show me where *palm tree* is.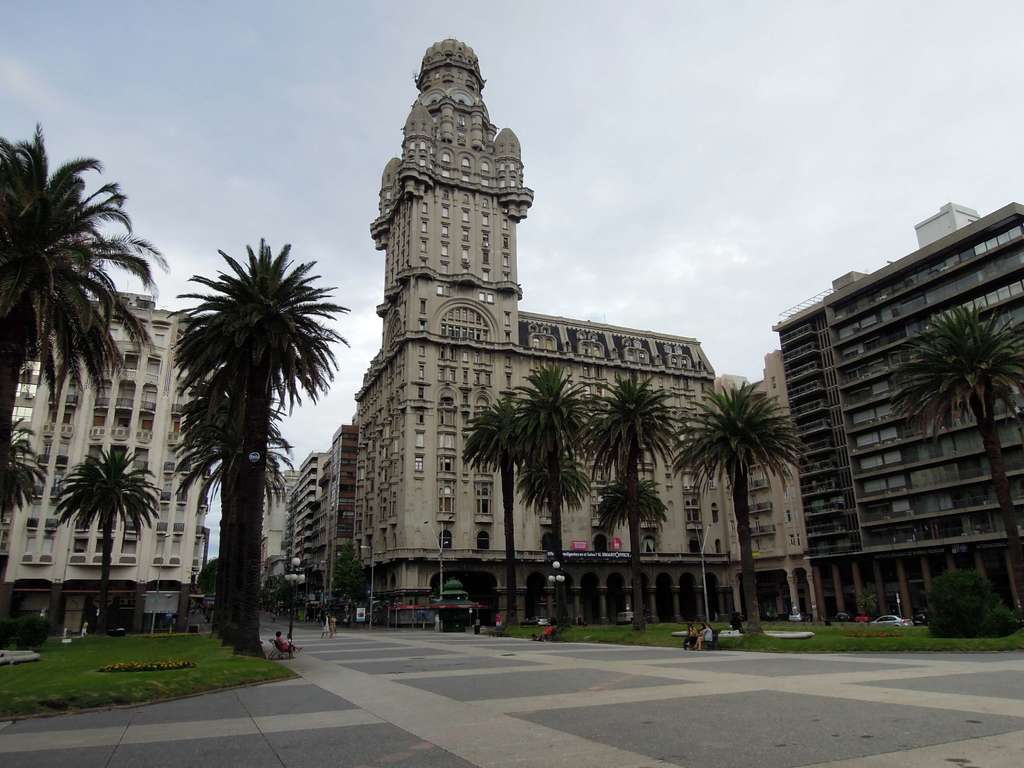
*palm tree* is at left=172, top=239, right=351, bottom=650.
